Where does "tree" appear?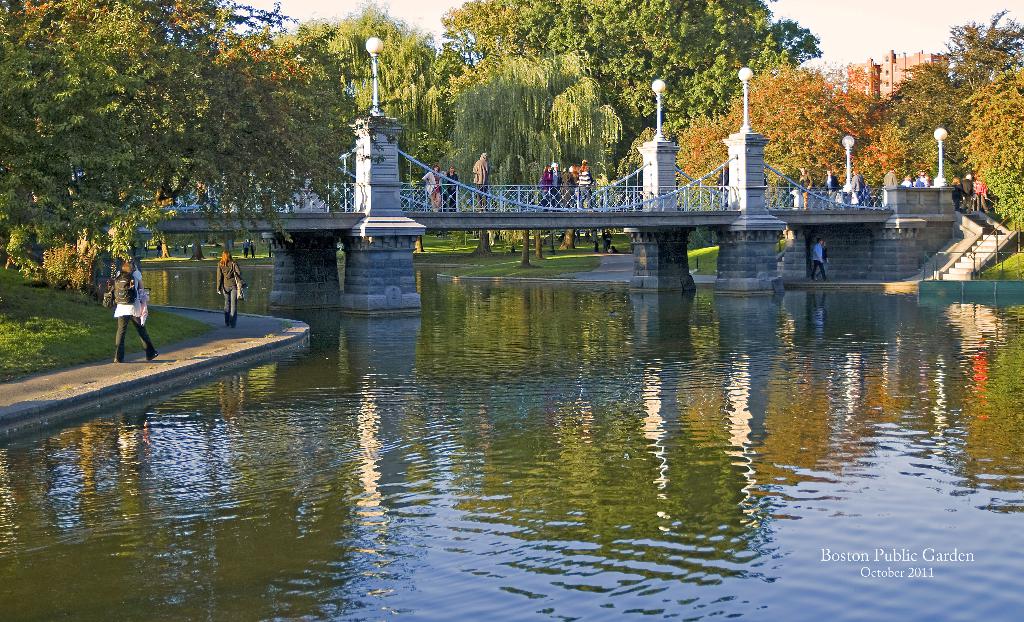
Appears at 450:58:620:265.
